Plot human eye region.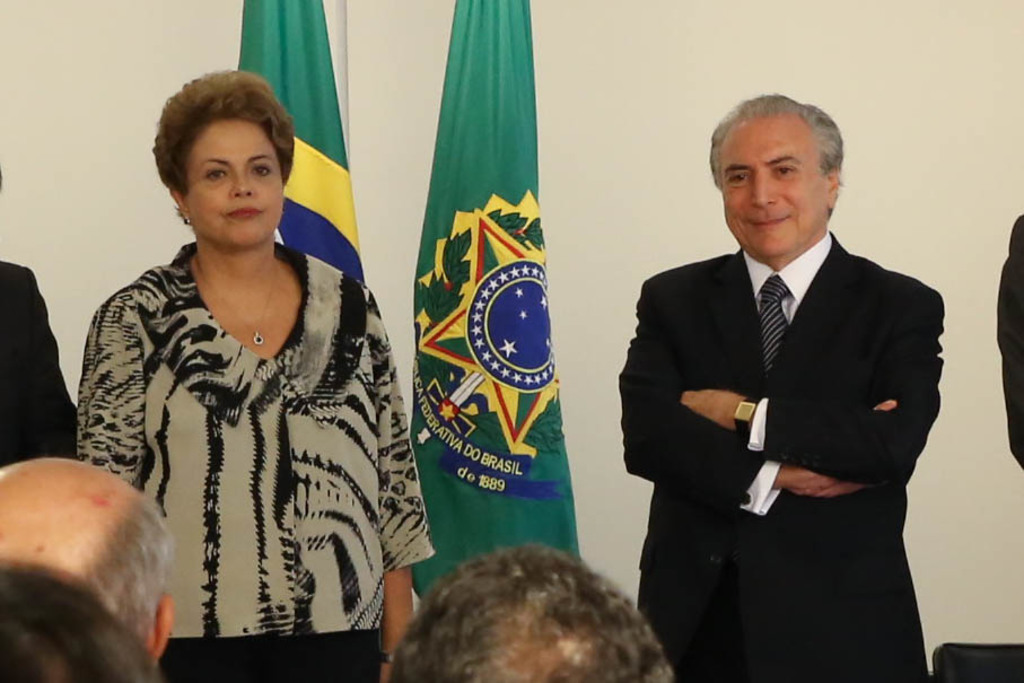
Plotted at Rect(723, 170, 751, 186).
